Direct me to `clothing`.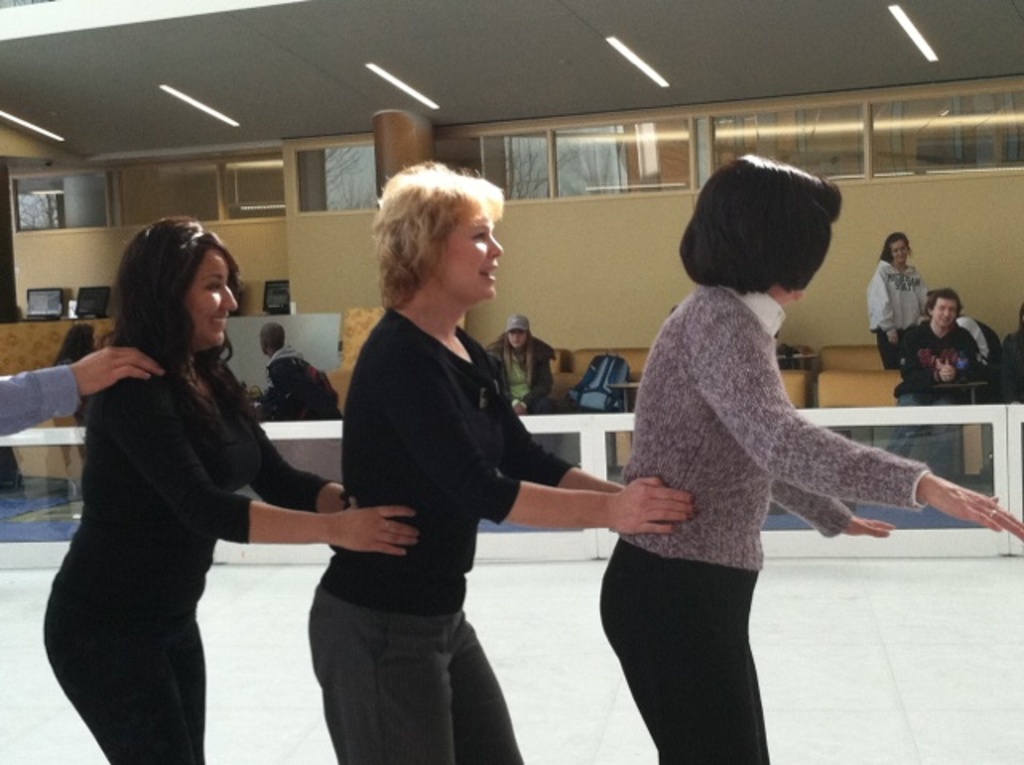
Direction: [995, 326, 1022, 403].
